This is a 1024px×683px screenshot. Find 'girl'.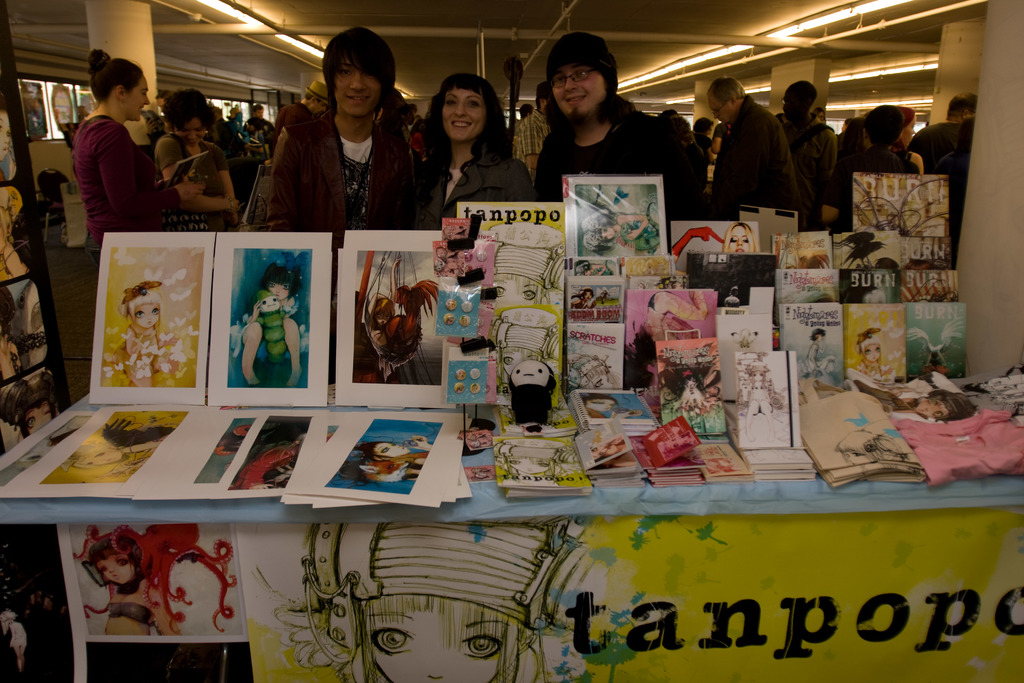
Bounding box: (left=833, top=102, right=916, bottom=226).
